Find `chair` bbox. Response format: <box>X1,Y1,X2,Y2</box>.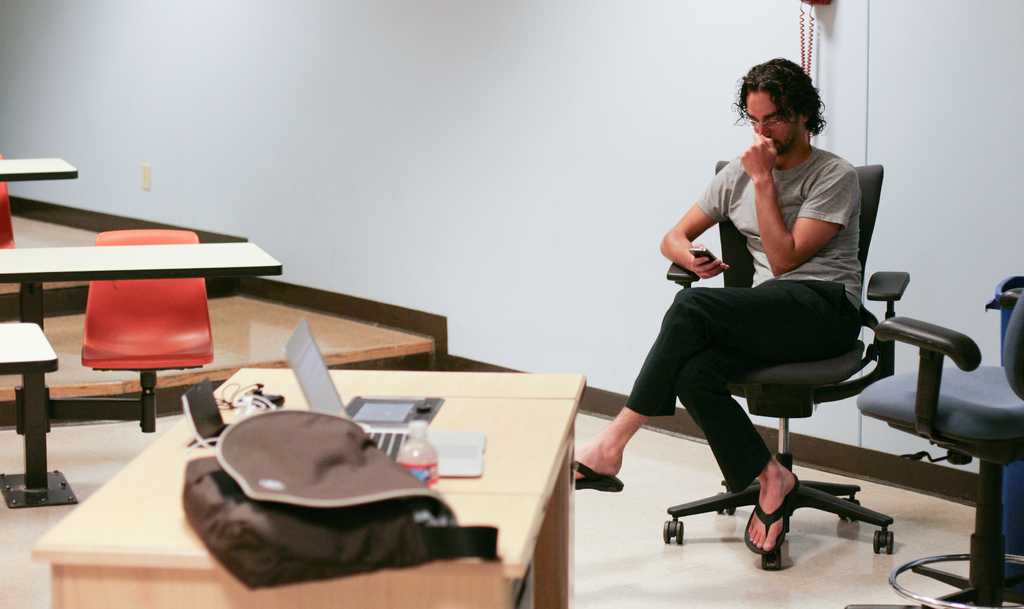
<box>73,224,215,422</box>.
